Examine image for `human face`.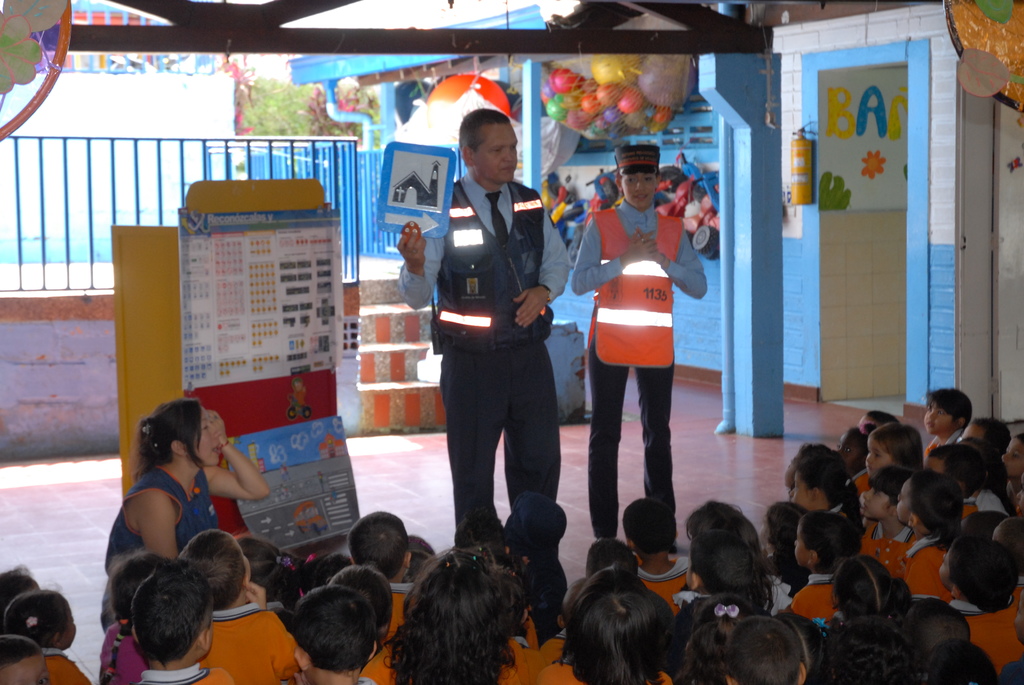
Examination result: detection(207, 411, 223, 428).
